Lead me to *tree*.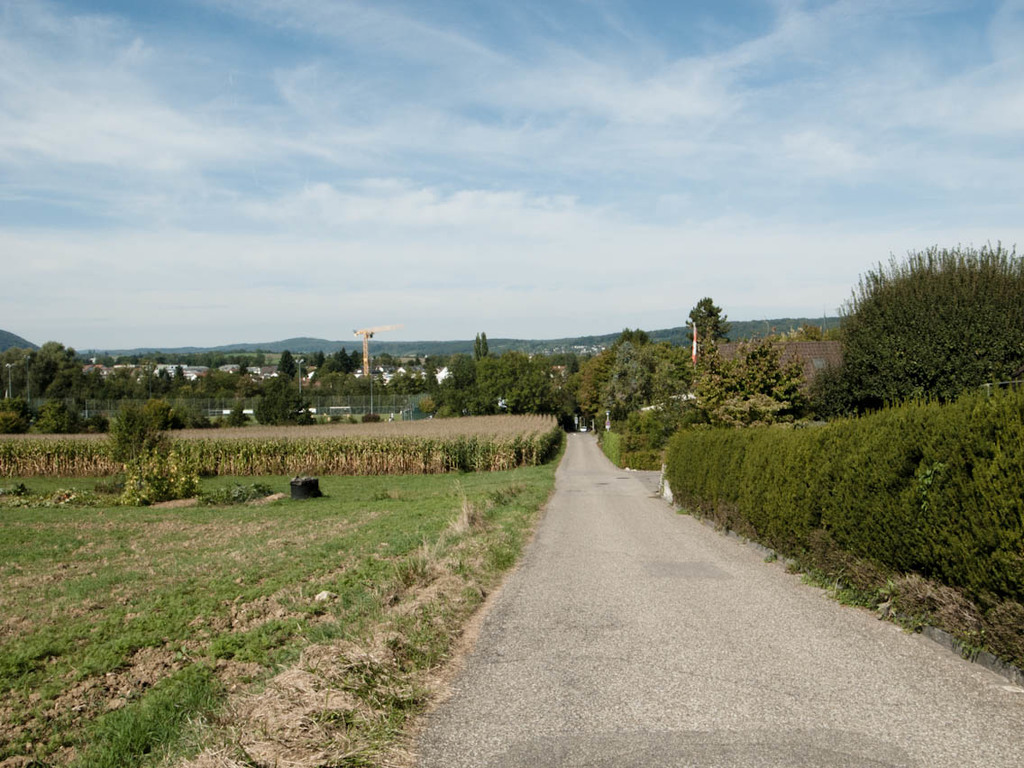
Lead to [x1=686, y1=295, x2=731, y2=368].
